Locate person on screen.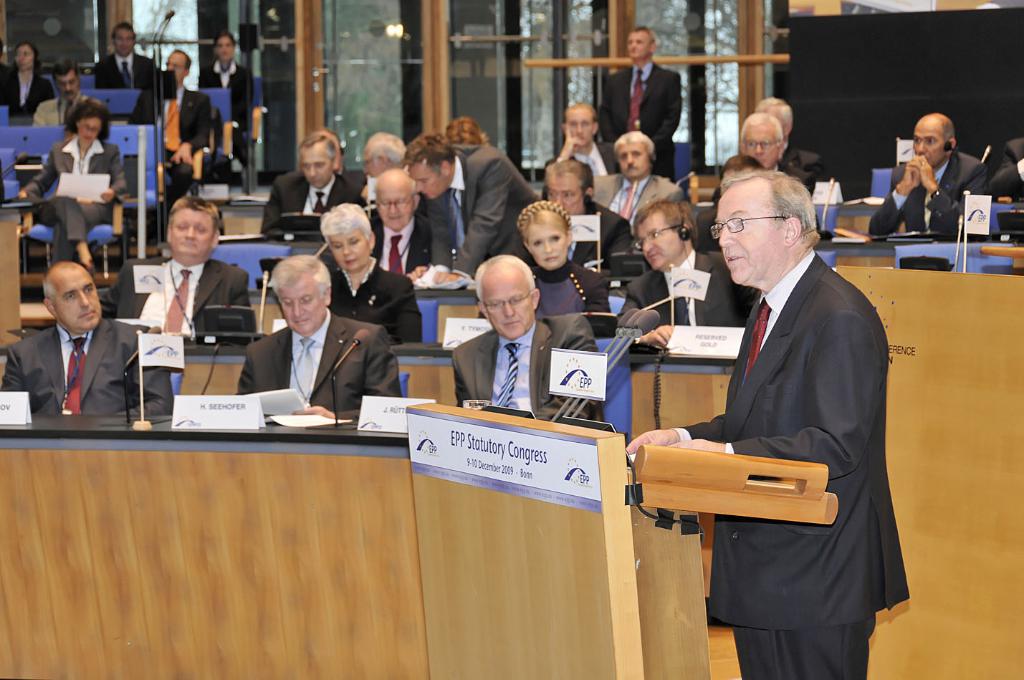
On screen at pyautogui.locateOnScreen(441, 119, 492, 150).
